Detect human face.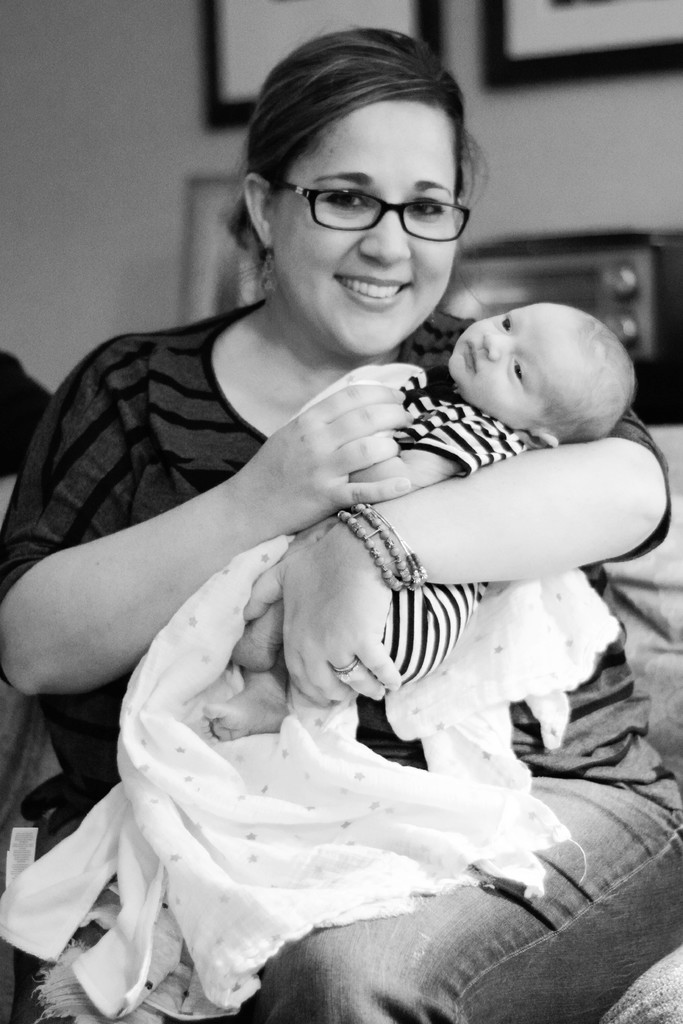
Detected at 277, 99, 459, 355.
